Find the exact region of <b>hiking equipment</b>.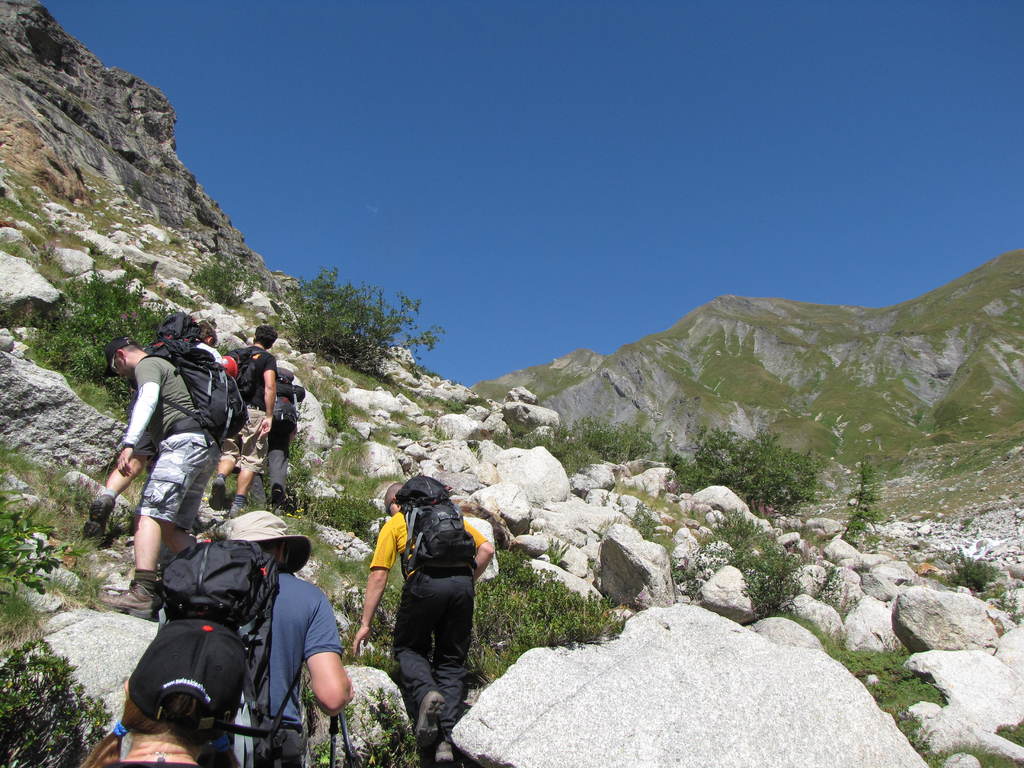
Exact region: {"left": 403, "top": 475, "right": 477, "bottom": 589}.
